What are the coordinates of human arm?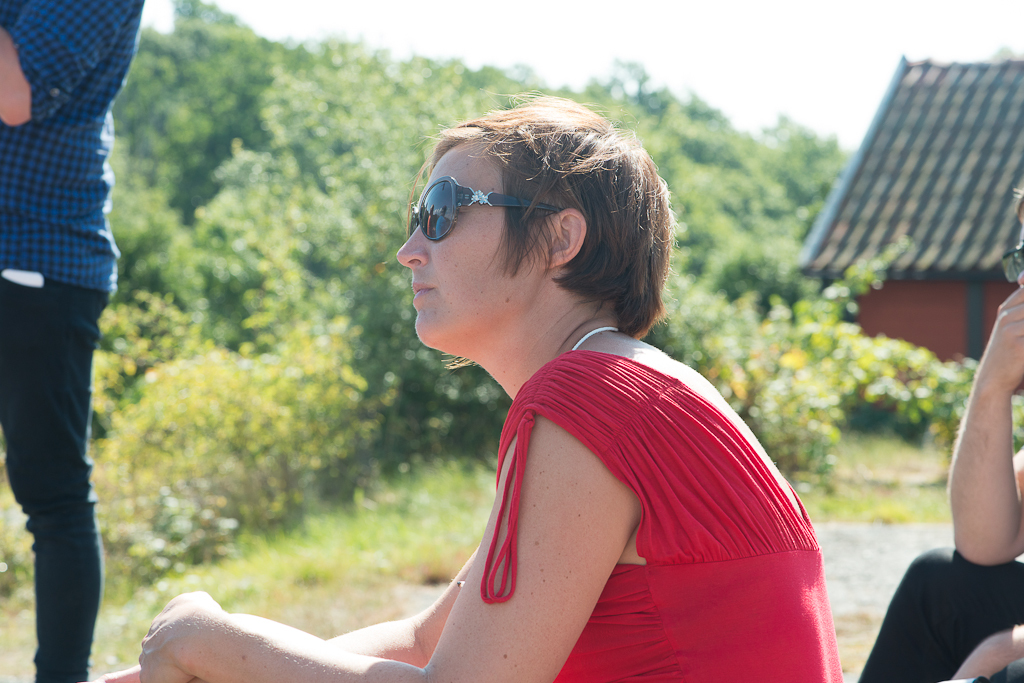
946, 278, 1023, 564.
